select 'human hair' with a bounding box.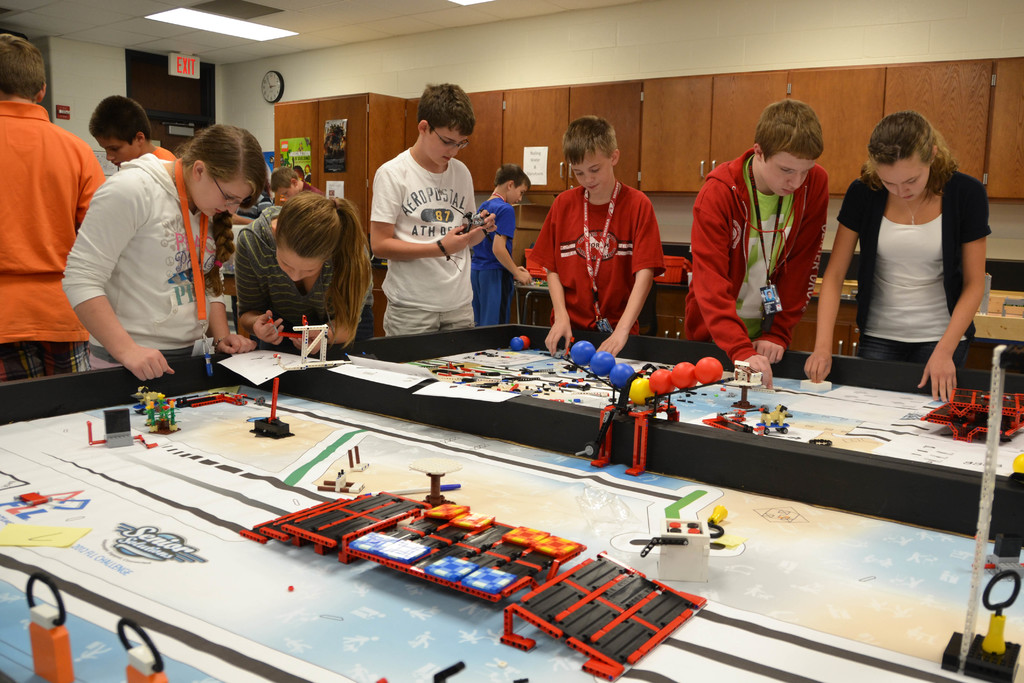
detection(751, 97, 825, 163).
